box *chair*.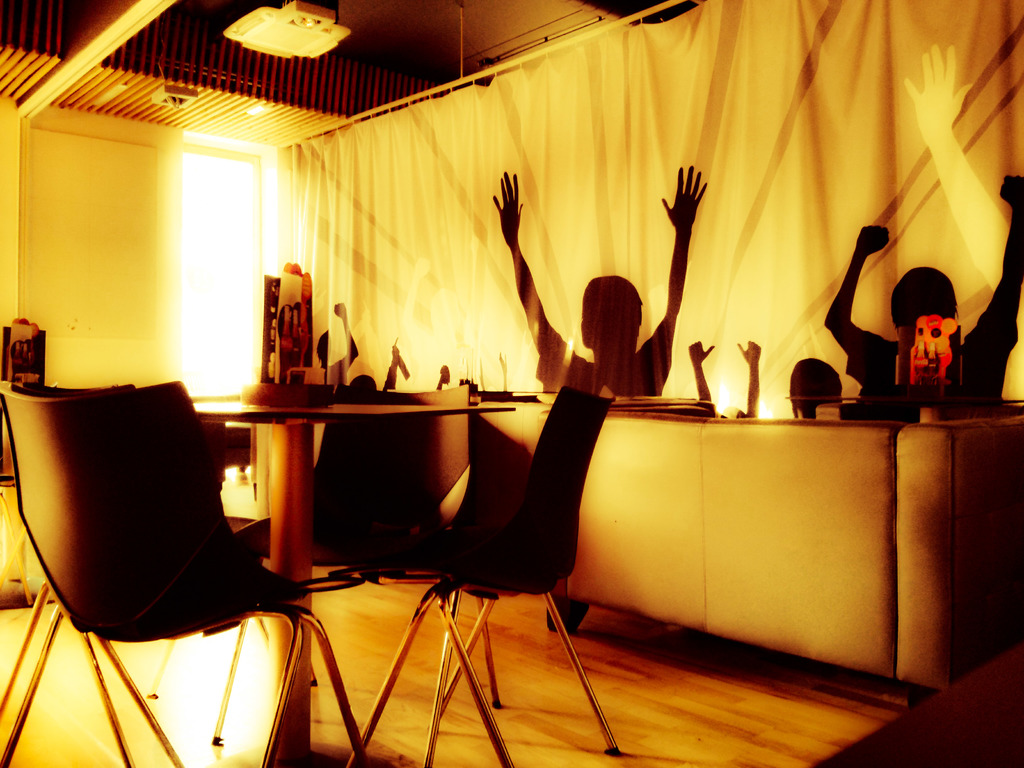
pyautogui.locateOnScreen(15, 371, 272, 655).
